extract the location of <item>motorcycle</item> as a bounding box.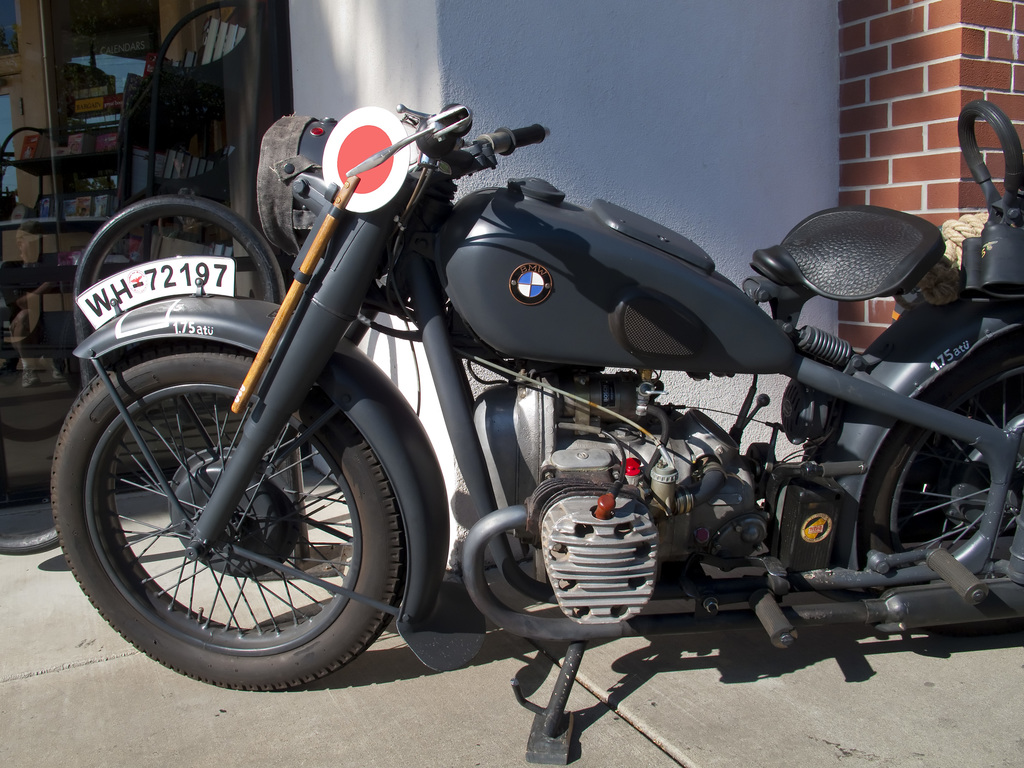
Rect(89, 65, 992, 713).
